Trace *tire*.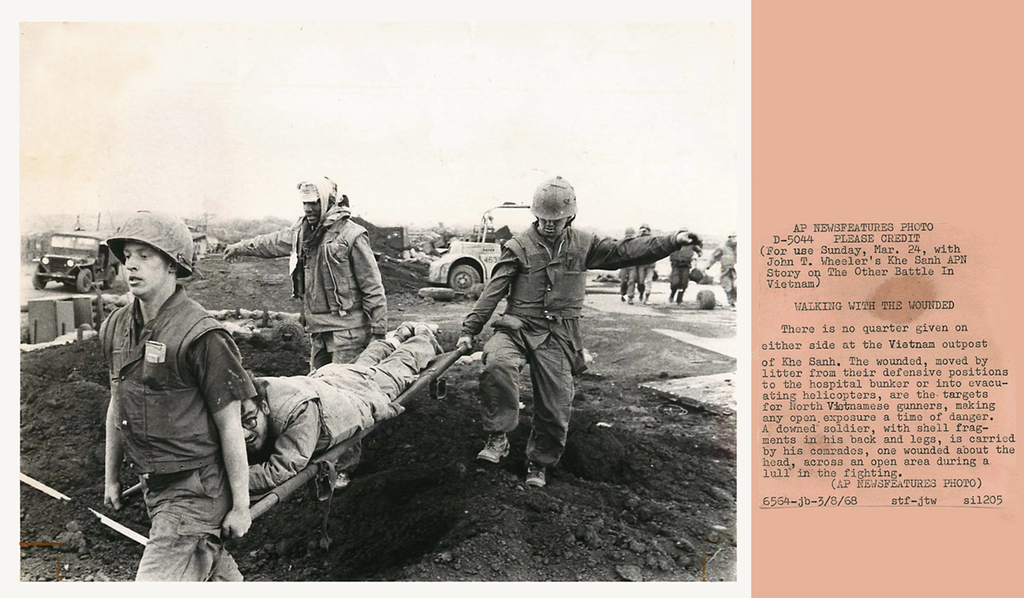
Traced to [x1=31, y1=265, x2=47, y2=291].
